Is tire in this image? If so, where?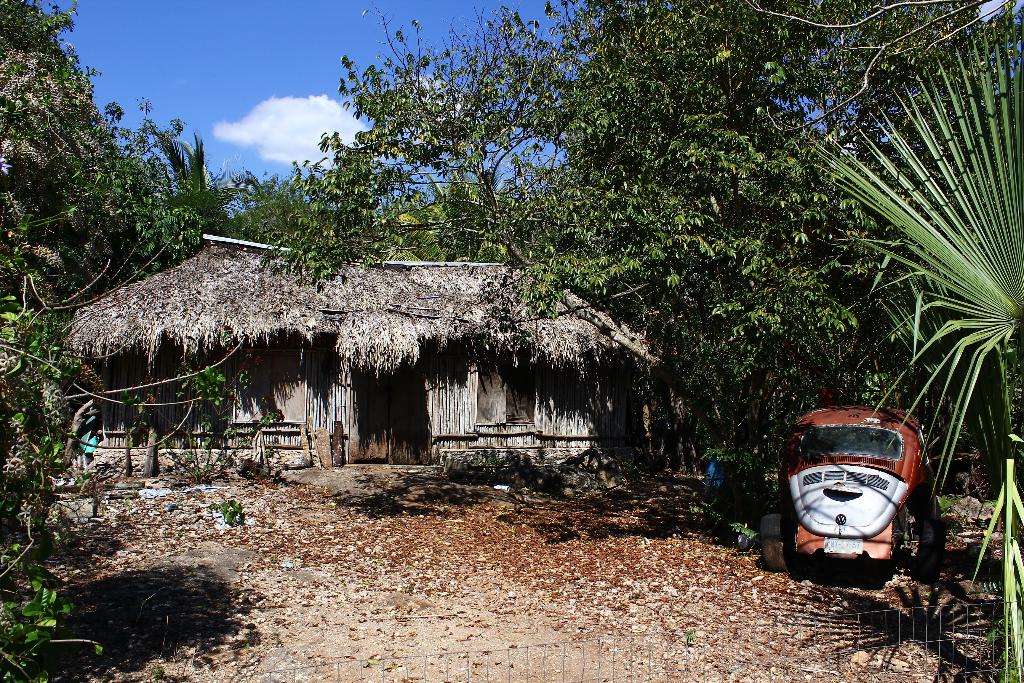
Yes, at <box>913,490,942,543</box>.
